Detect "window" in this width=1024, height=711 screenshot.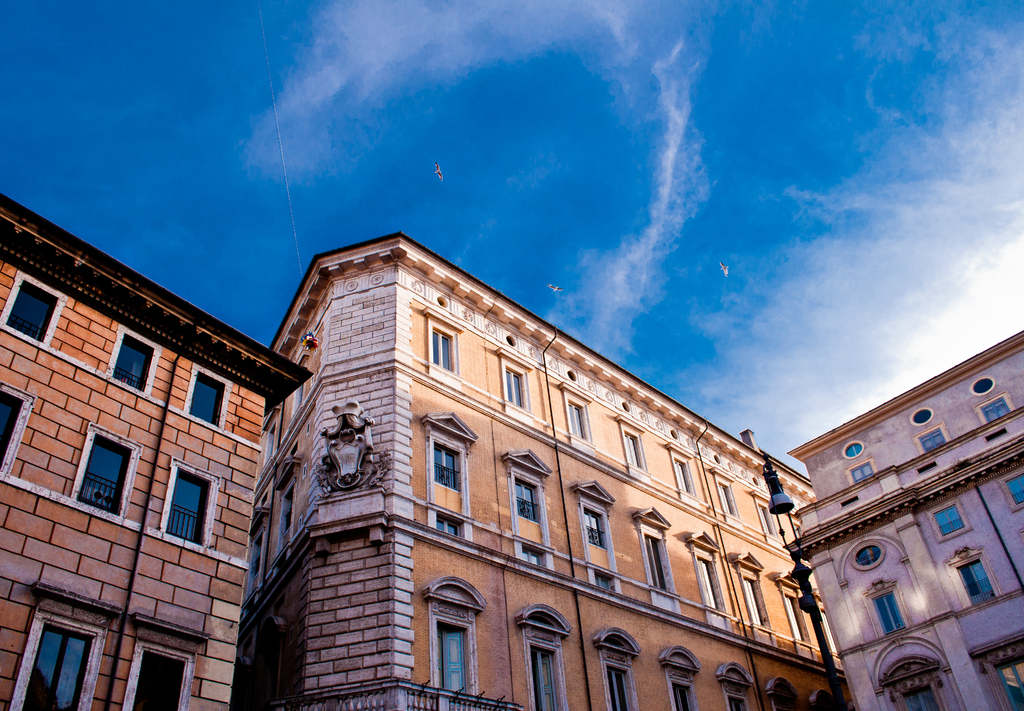
Detection: l=921, t=429, r=945, b=450.
